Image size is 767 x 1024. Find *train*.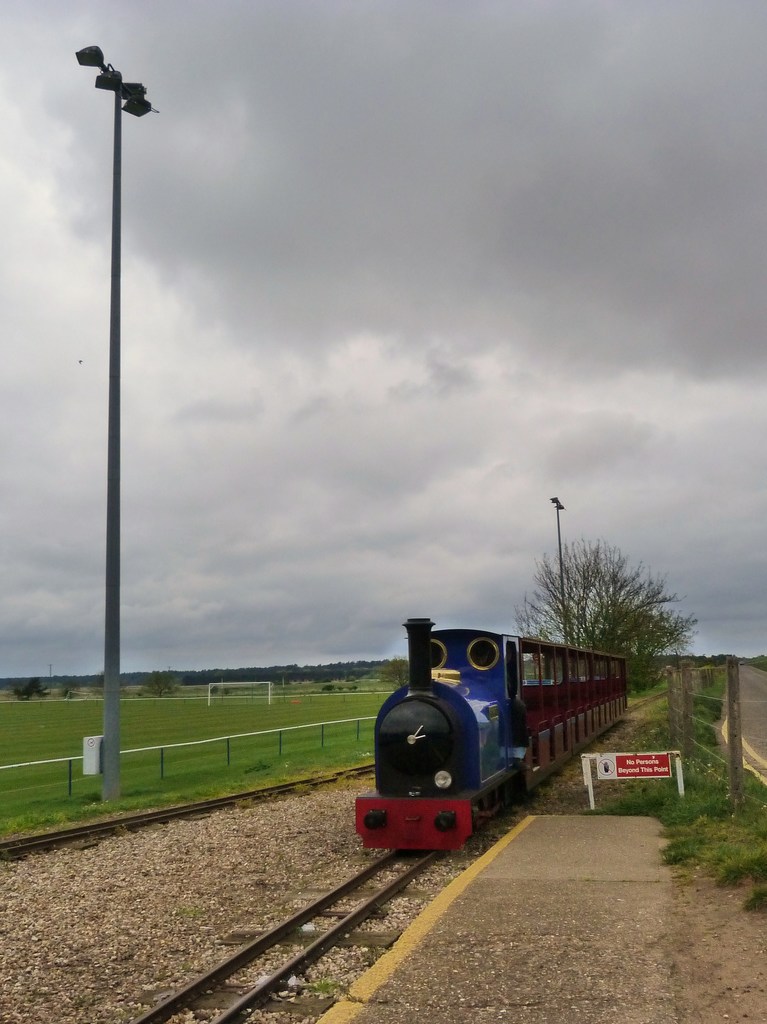
355 620 624 851.
